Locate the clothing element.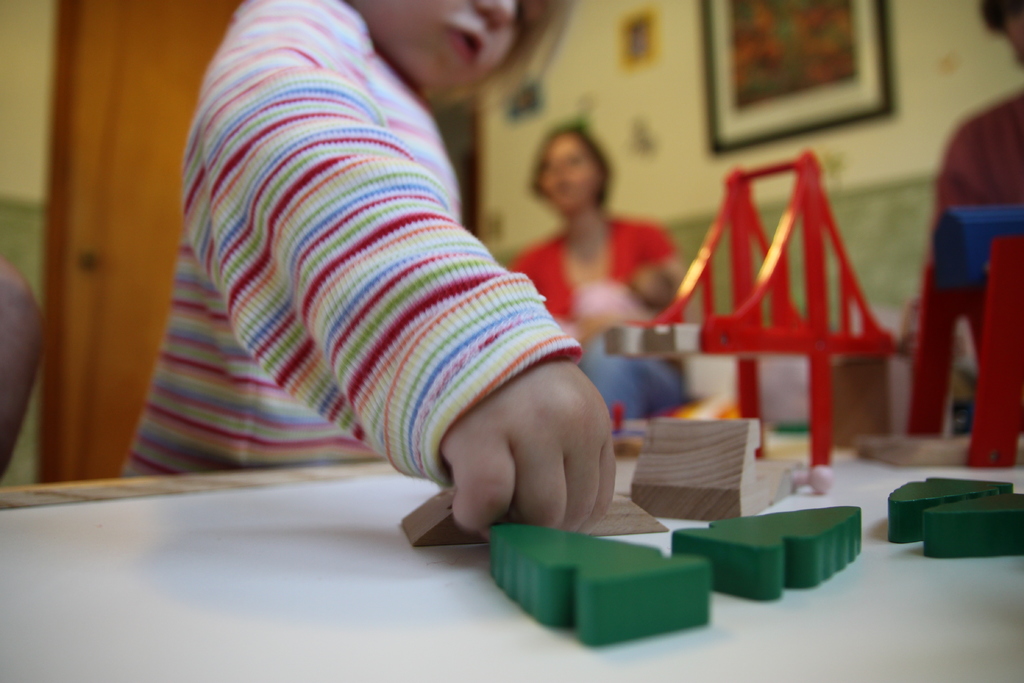
Element bbox: select_region(934, 92, 1023, 225).
